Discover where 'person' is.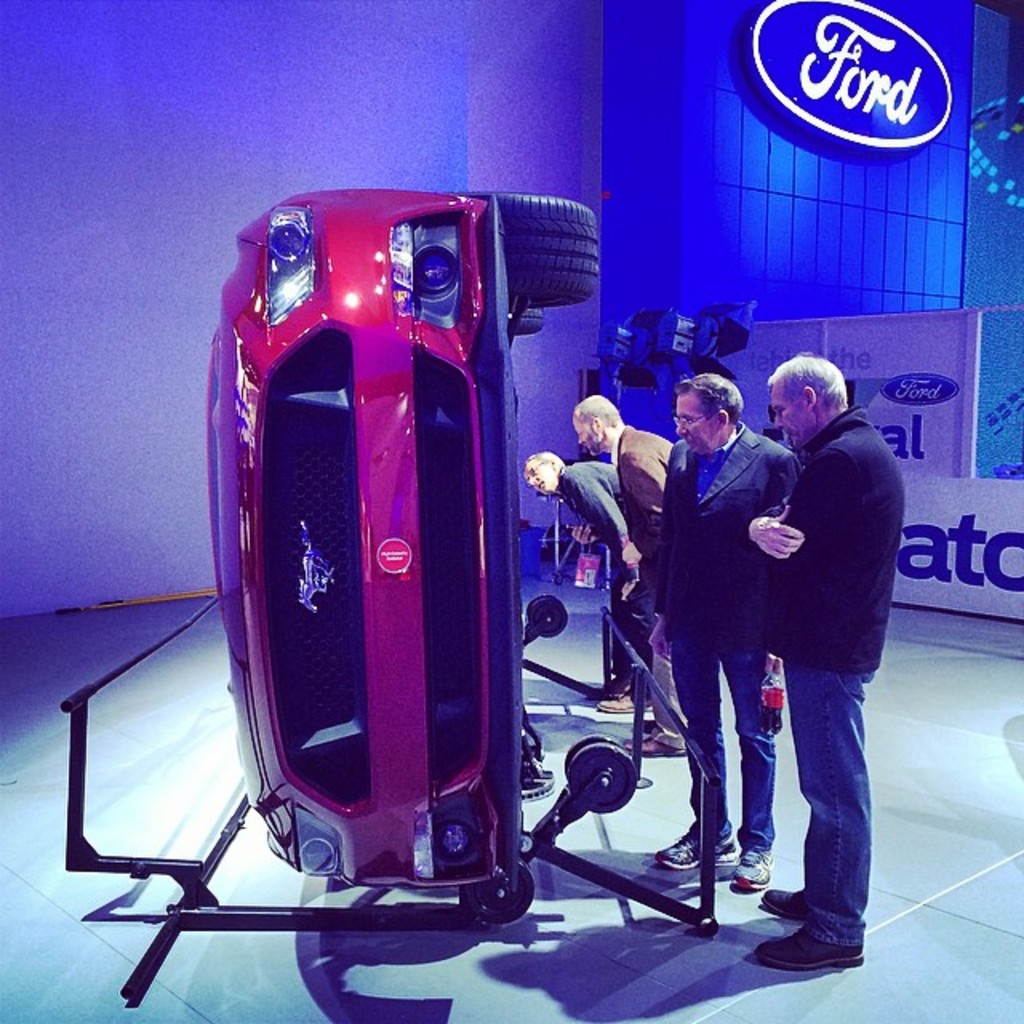
Discovered at bbox(733, 346, 931, 1016).
